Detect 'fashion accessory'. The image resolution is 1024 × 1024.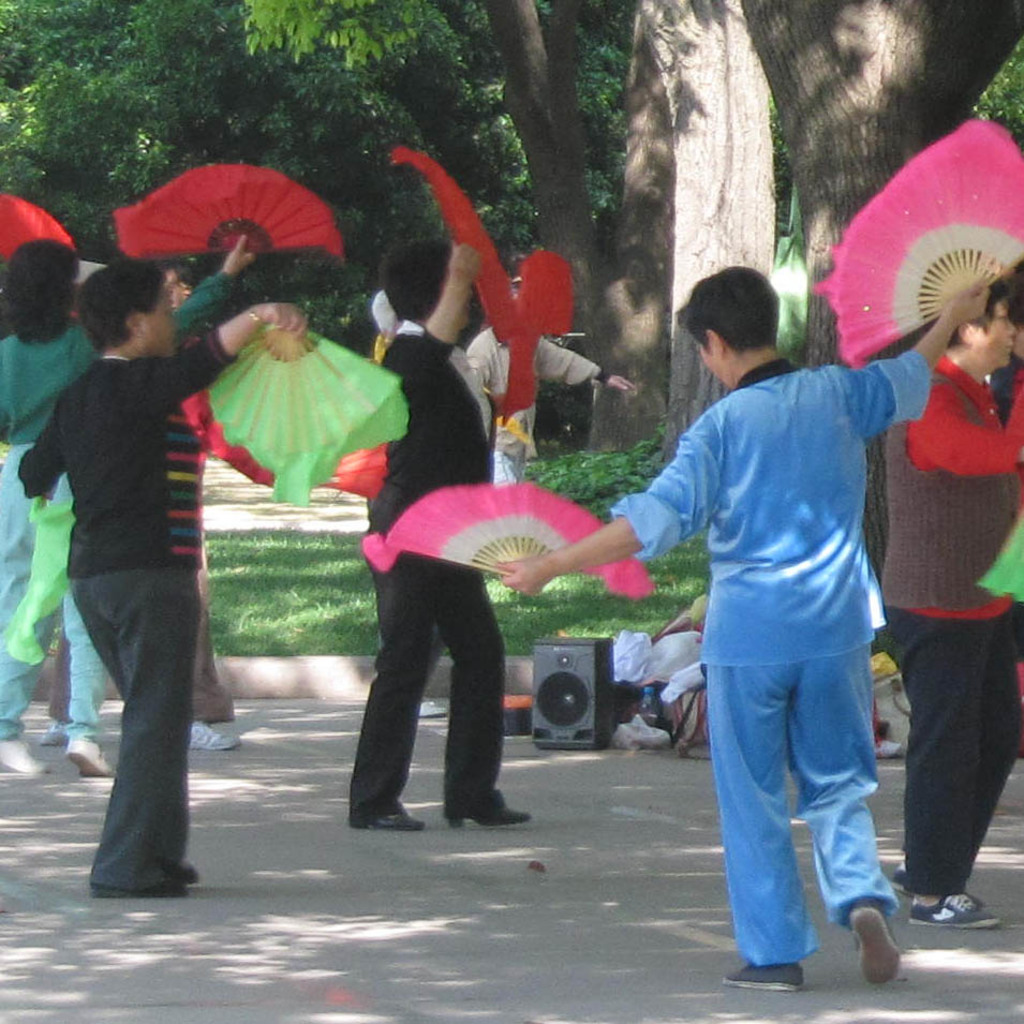
crop(0, 197, 68, 263).
